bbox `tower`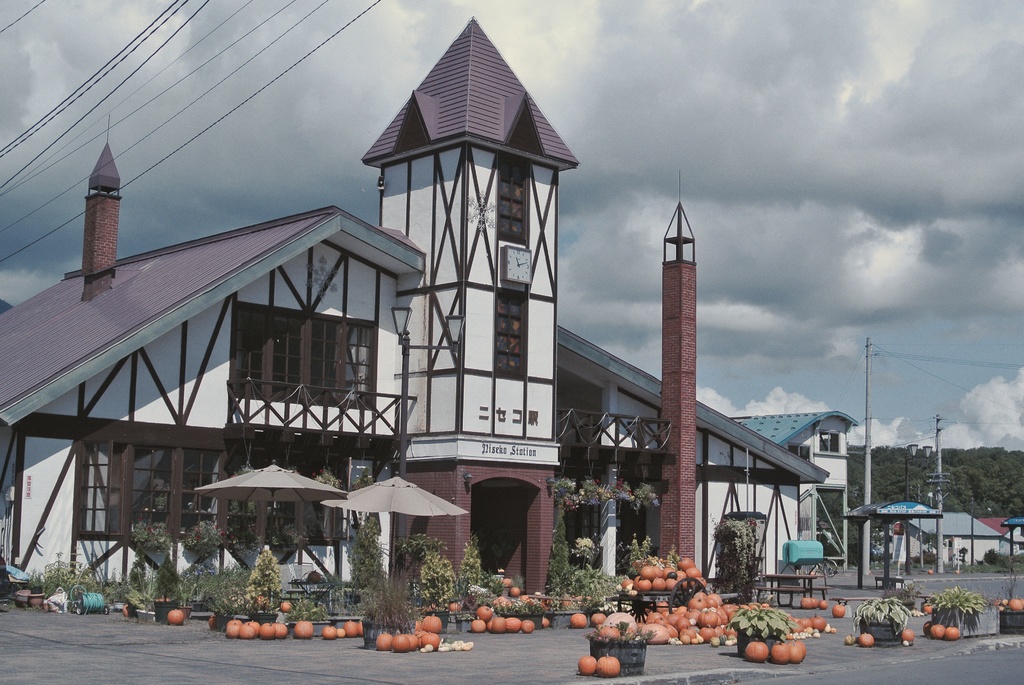
{"left": 359, "top": 15, "right": 576, "bottom": 461}
